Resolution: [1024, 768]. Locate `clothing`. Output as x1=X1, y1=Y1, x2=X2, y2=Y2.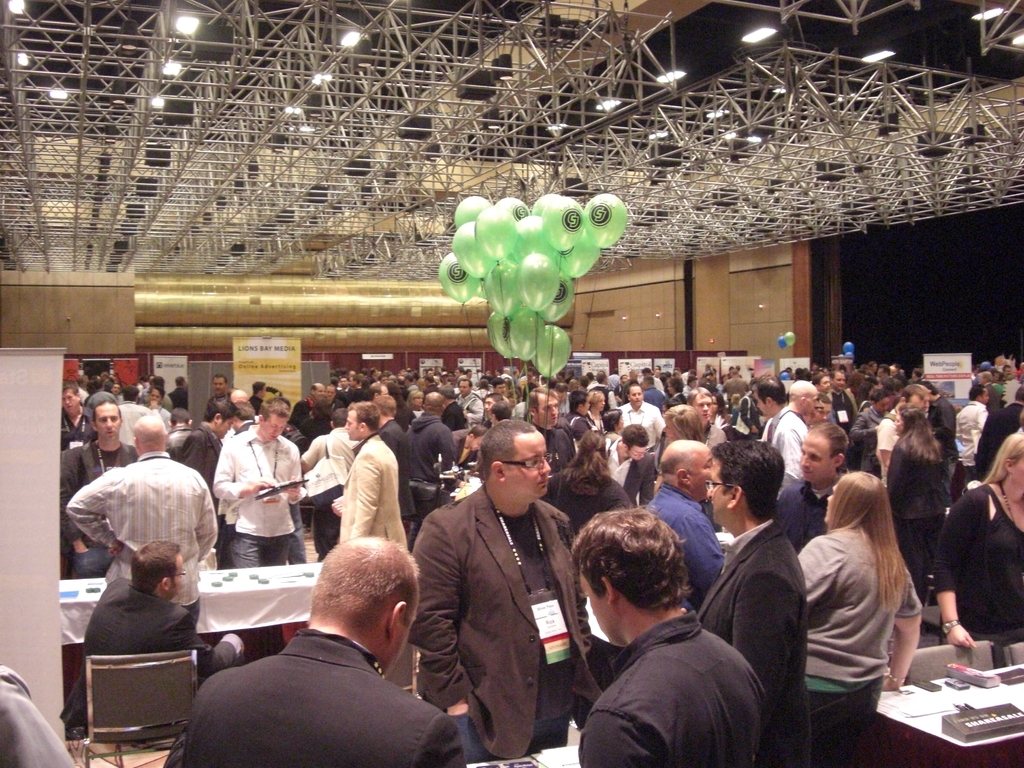
x1=62, y1=575, x2=244, y2=717.
